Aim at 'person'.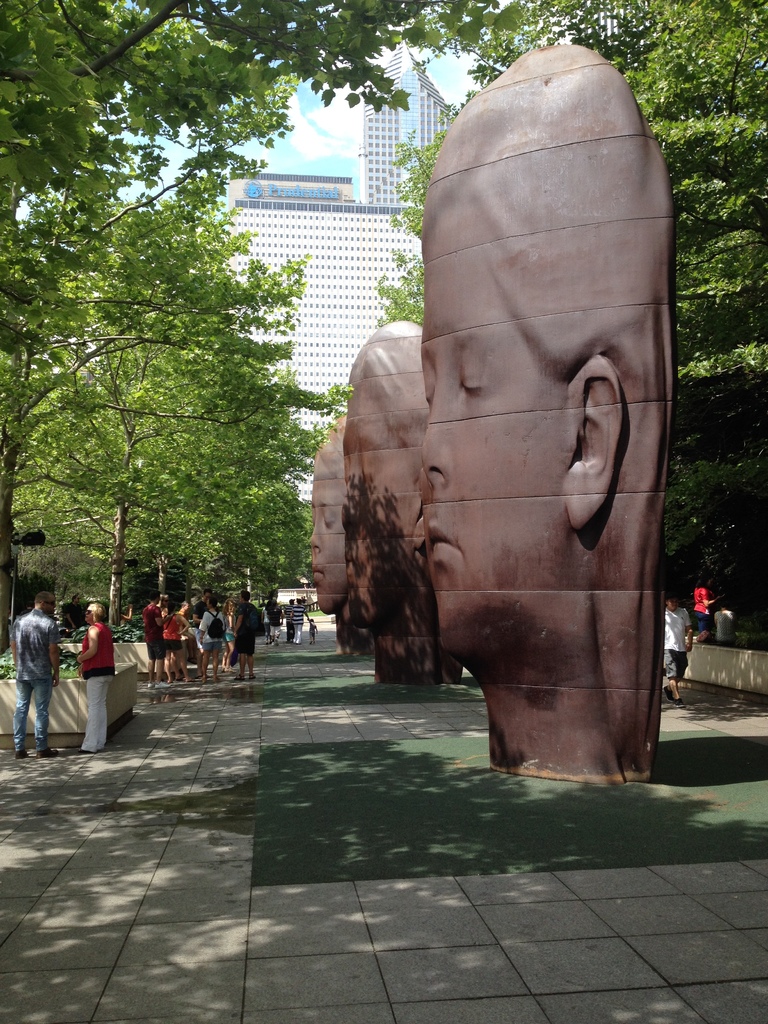
Aimed at x1=421 y1=43 x2=680 y2=785.
